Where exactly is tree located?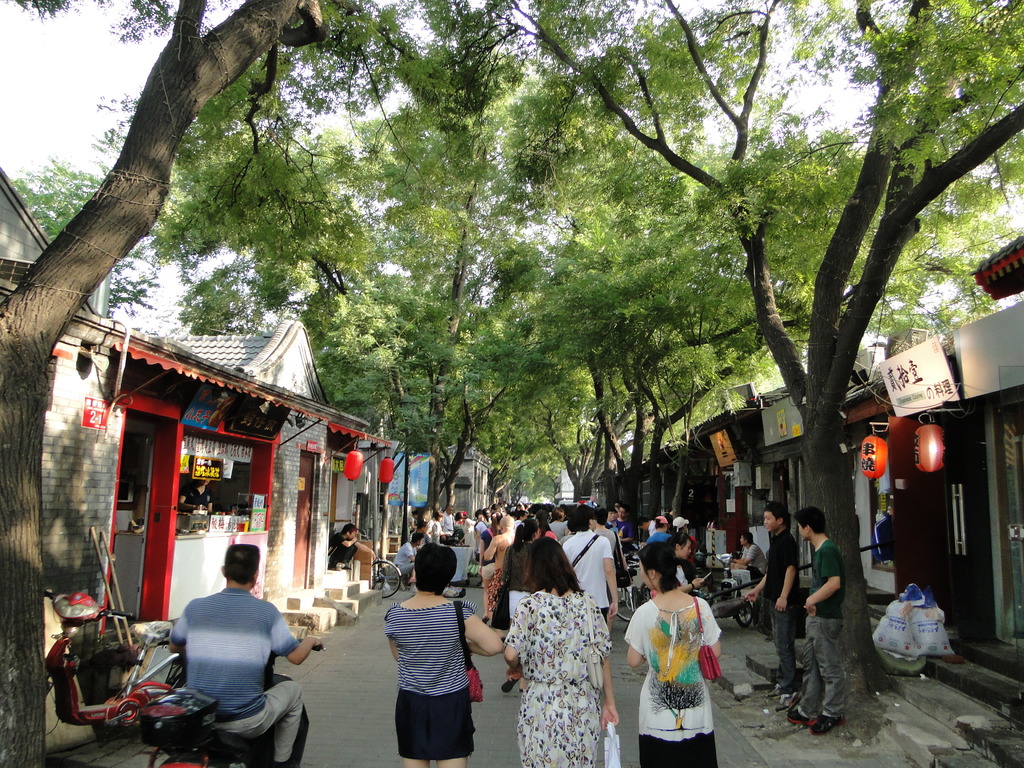
Its bounding box is (271,104,563,548).
